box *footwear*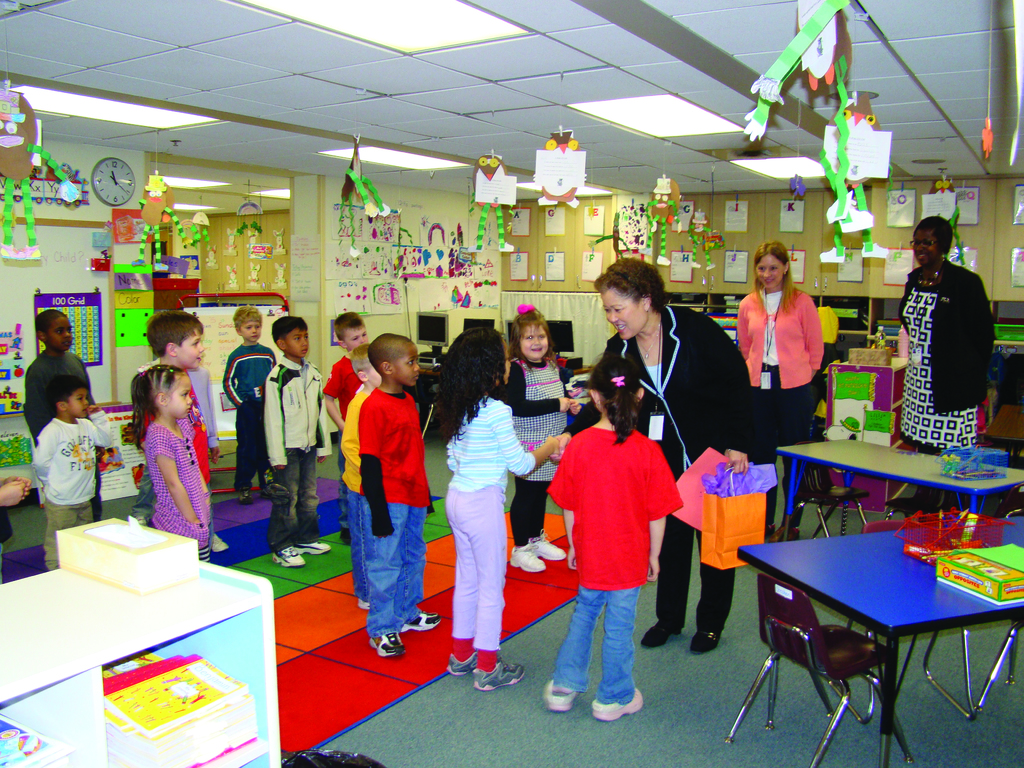
<region>213, 533, 233, 554</region>
